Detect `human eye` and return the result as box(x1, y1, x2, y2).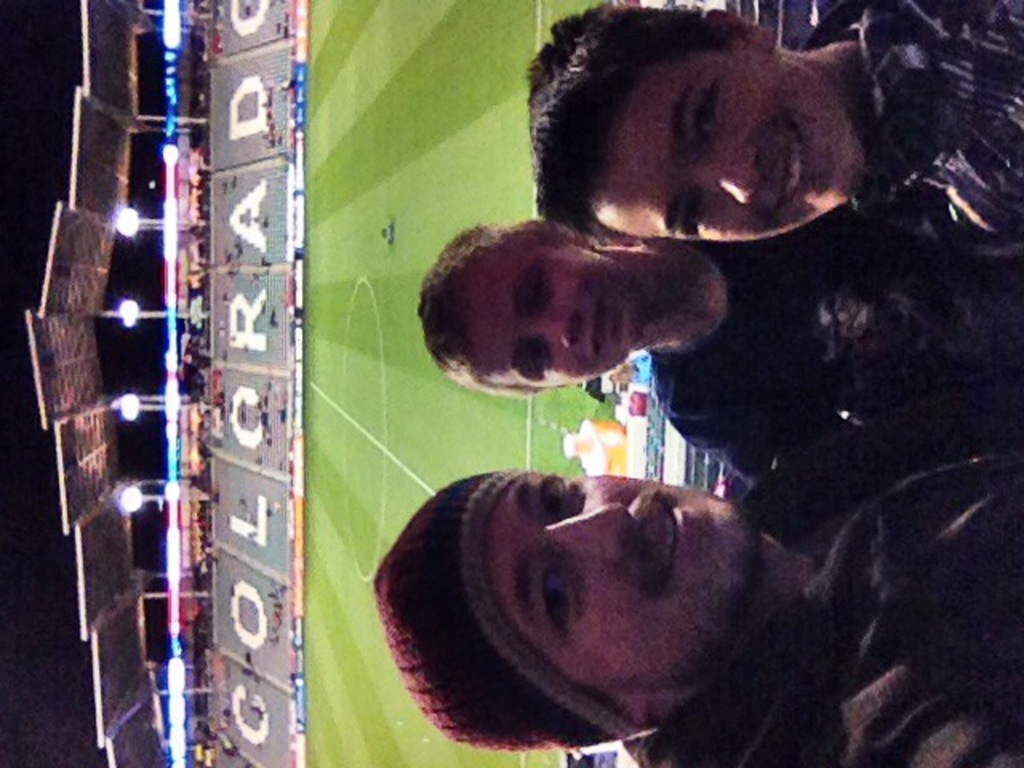
box(522, 336, 549, 379).
